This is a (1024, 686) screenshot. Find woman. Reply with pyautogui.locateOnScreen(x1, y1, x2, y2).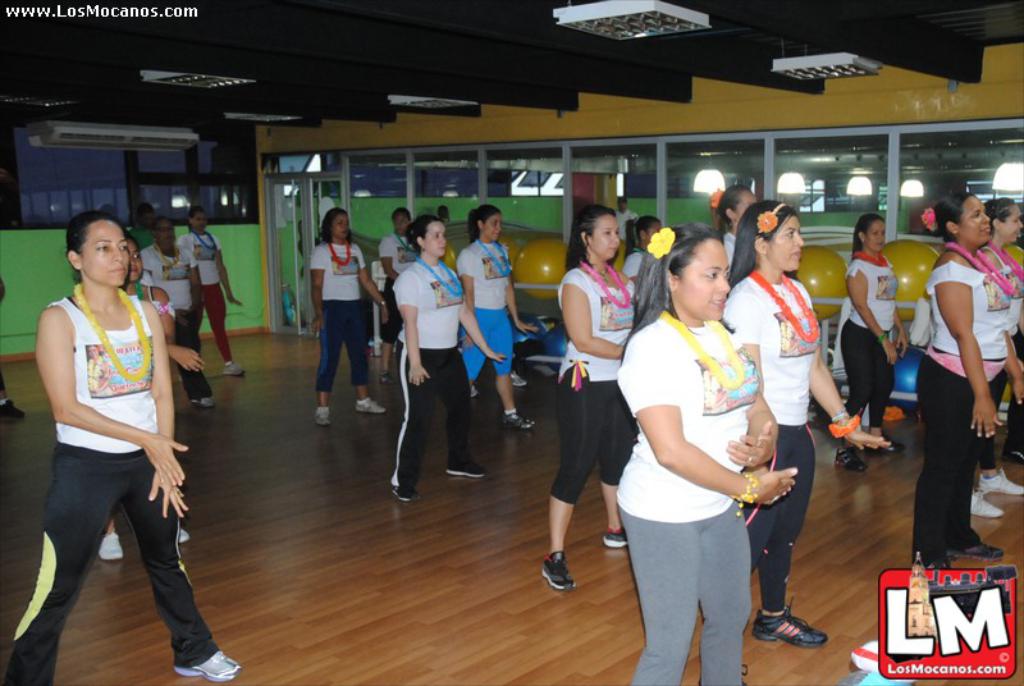
pyautogui.locateOnScreen(183, 201, 243, 388).
